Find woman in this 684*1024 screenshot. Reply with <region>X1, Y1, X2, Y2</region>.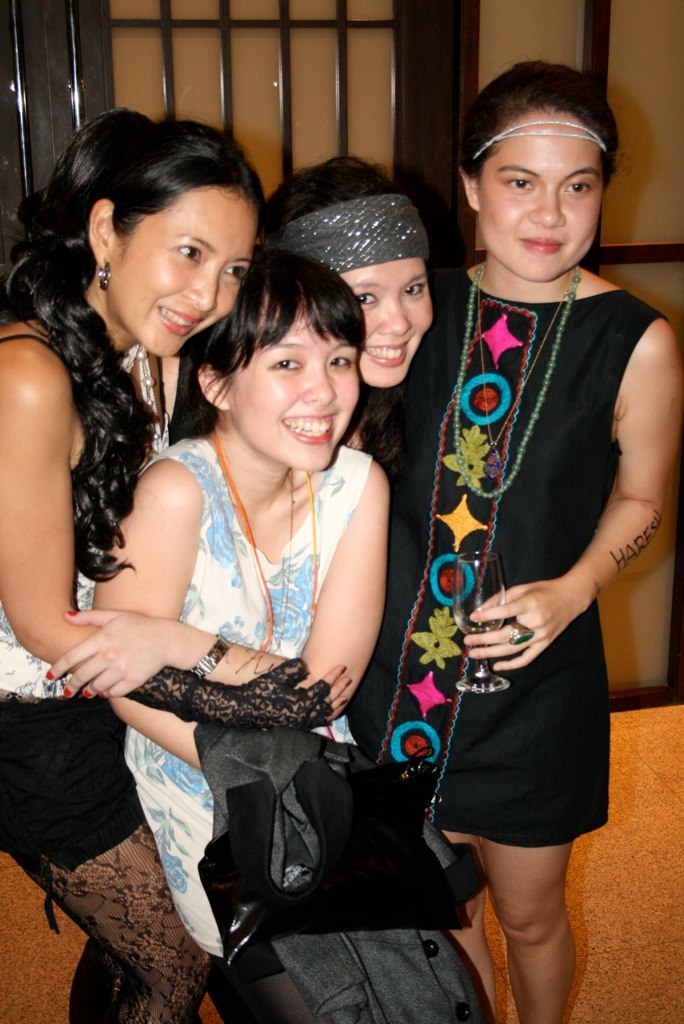
<region>374, 54, 683, 1023</region>.
